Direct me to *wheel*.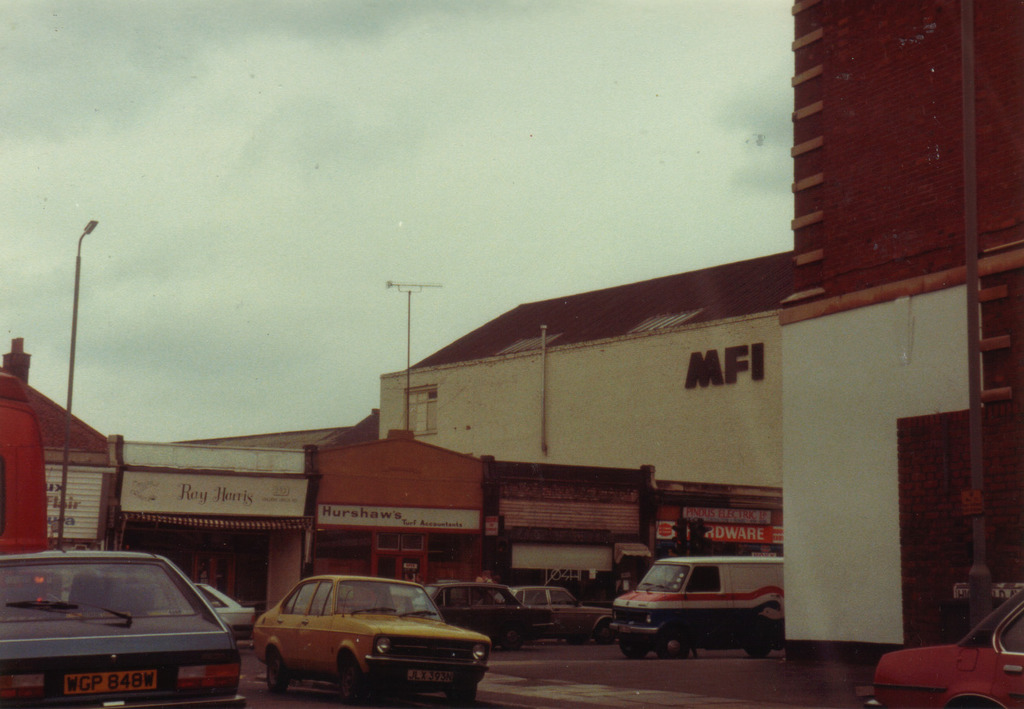
Direction: locate(622, 638, 653, 657).
